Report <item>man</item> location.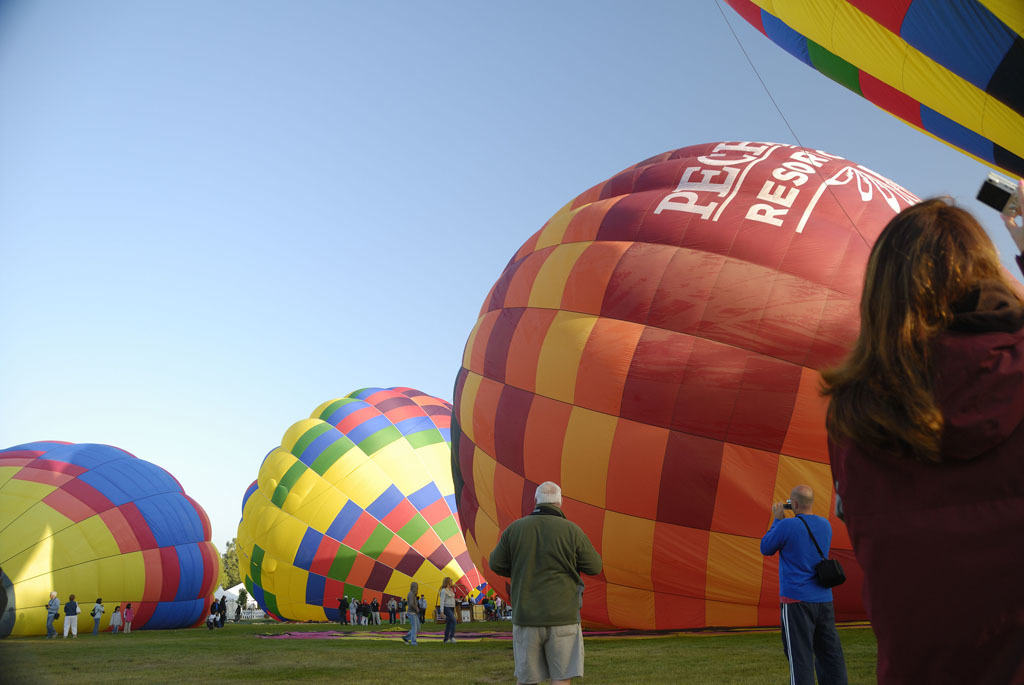
Report: <region>485, 482, 604, 684</region>.
